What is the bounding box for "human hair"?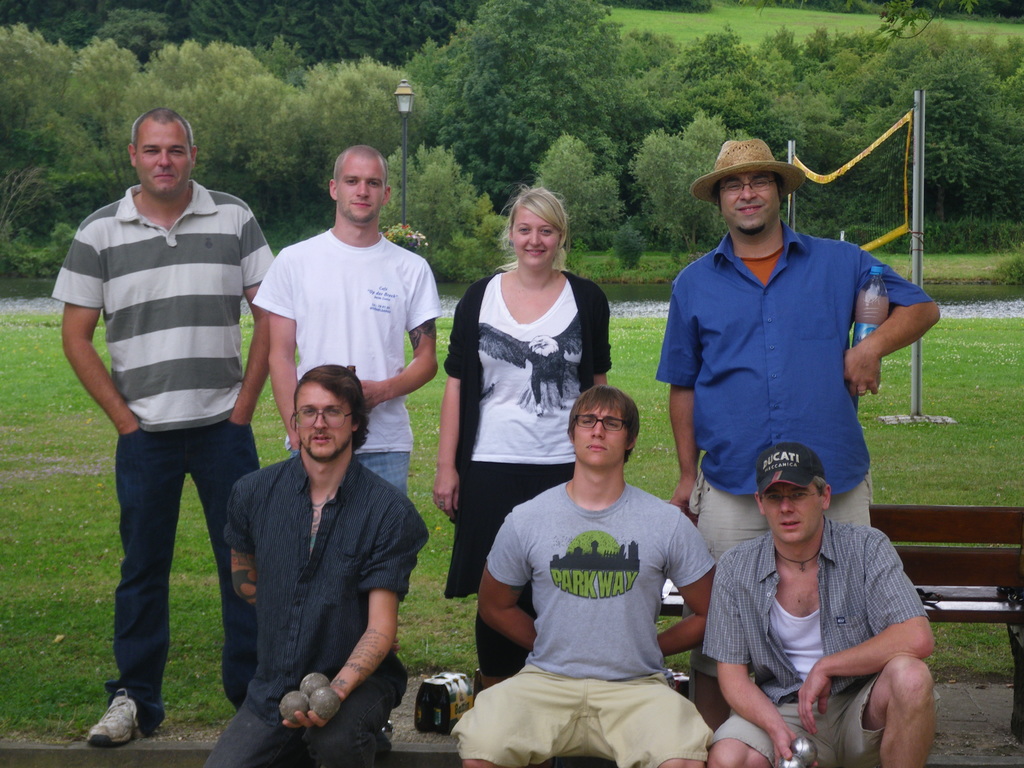
(x1=564, y1=373, x2=636, y2=449).
